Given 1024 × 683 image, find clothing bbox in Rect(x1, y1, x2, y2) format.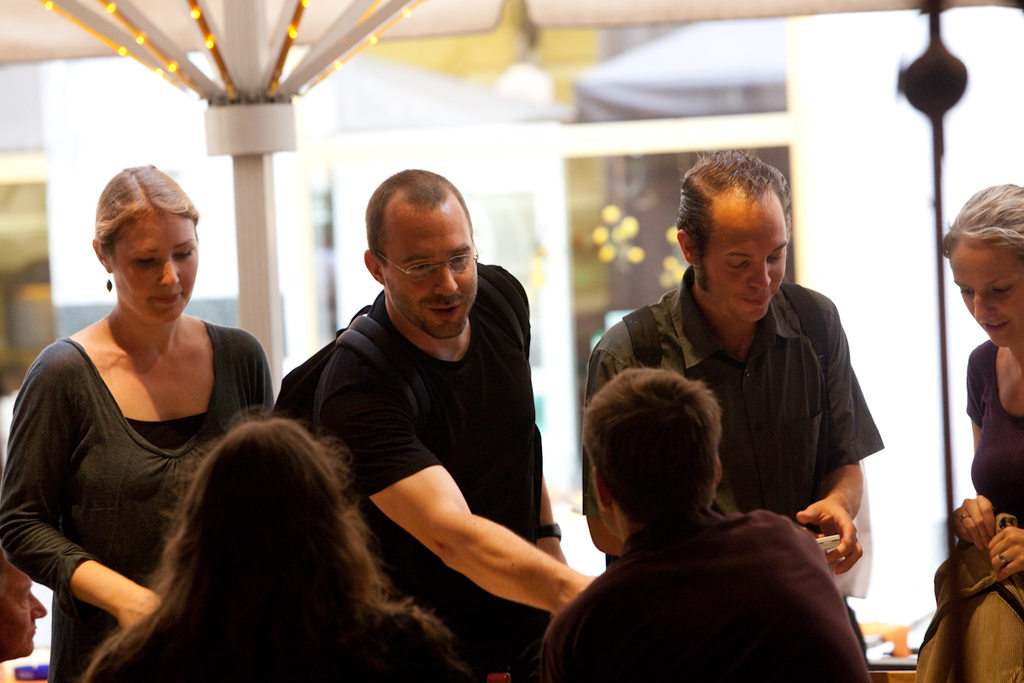
Rect(314, 248, 537, 680).
